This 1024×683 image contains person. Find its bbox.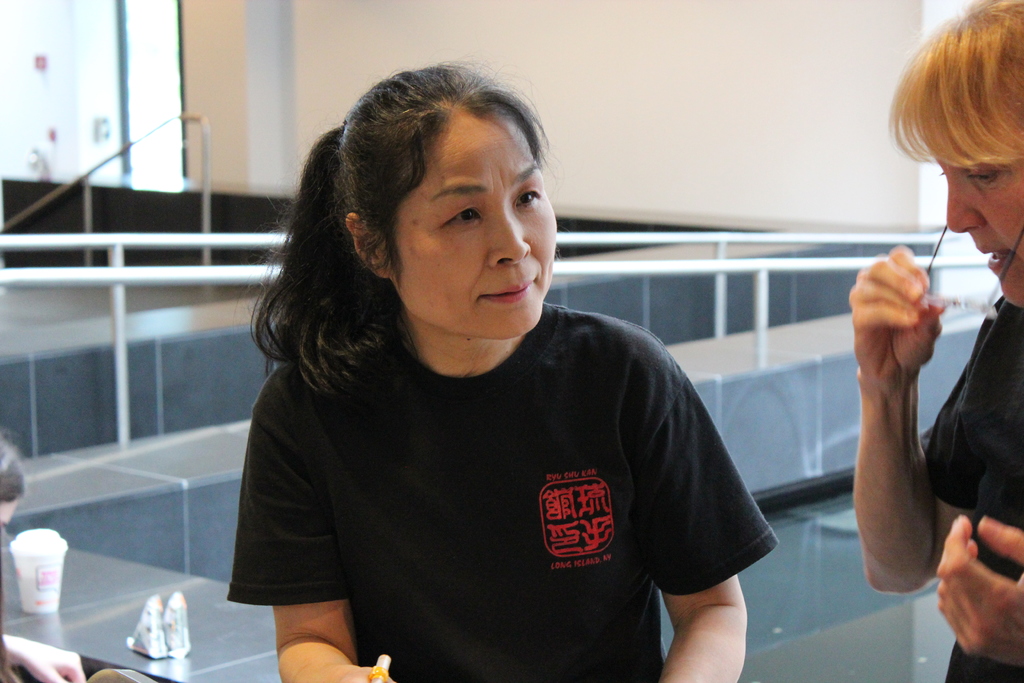
crop(847, 0, 1023, 682).
